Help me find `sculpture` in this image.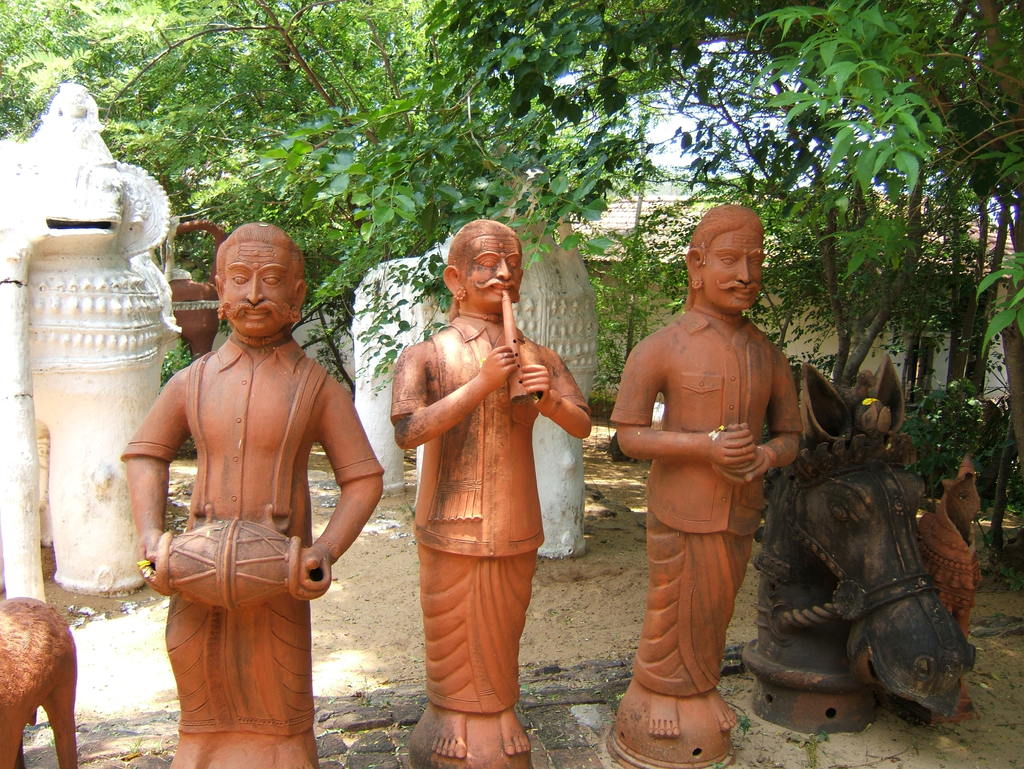
Found it: left=110, top=217, right=385, bottom=768.
